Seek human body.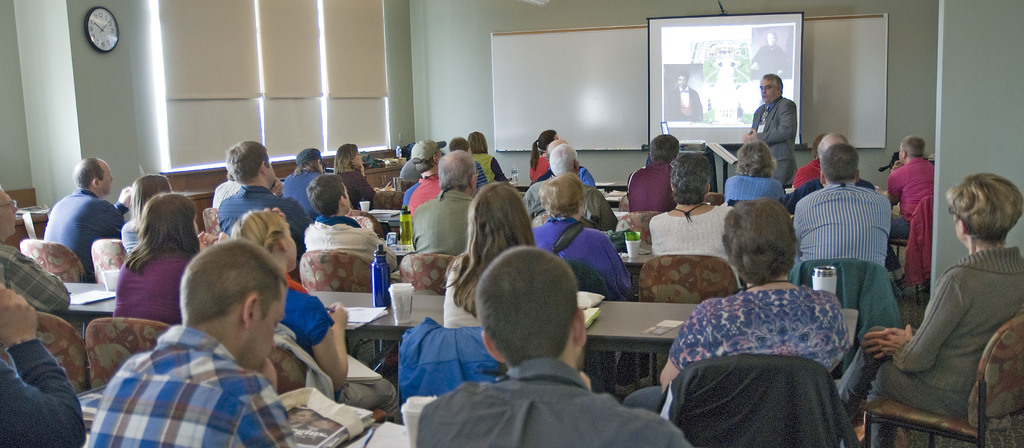
left=36, top=154, right=119, bottom=283.
